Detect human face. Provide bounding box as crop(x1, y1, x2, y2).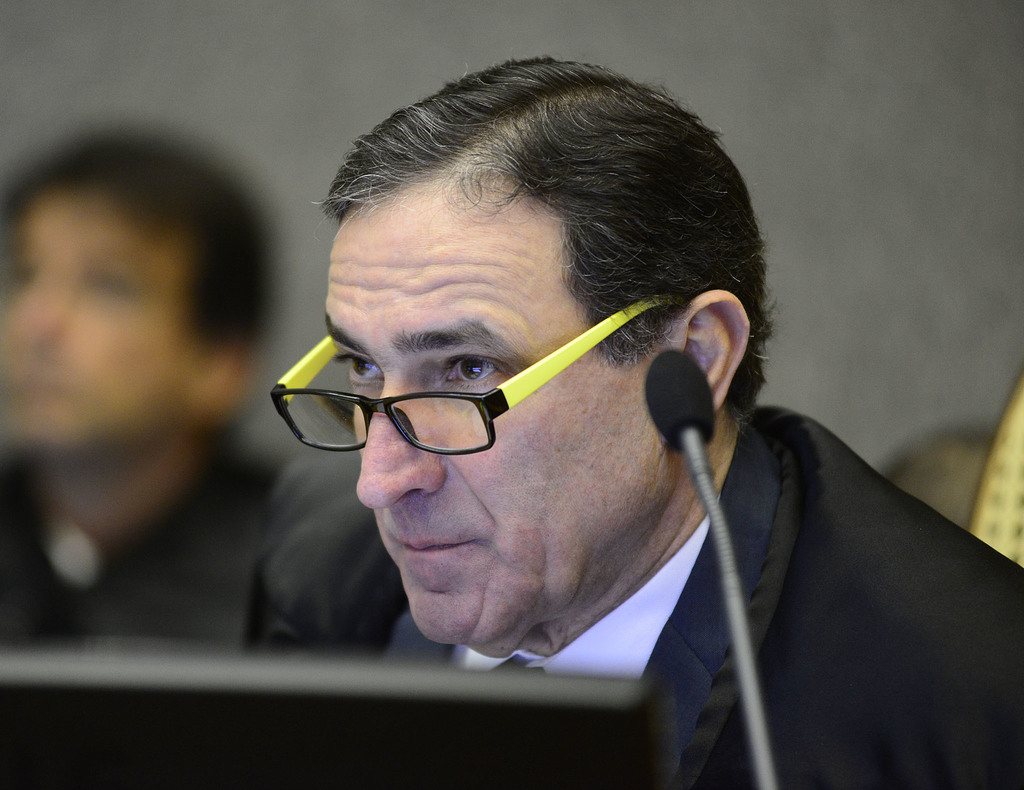
crop(0, 198, 193, 462).
